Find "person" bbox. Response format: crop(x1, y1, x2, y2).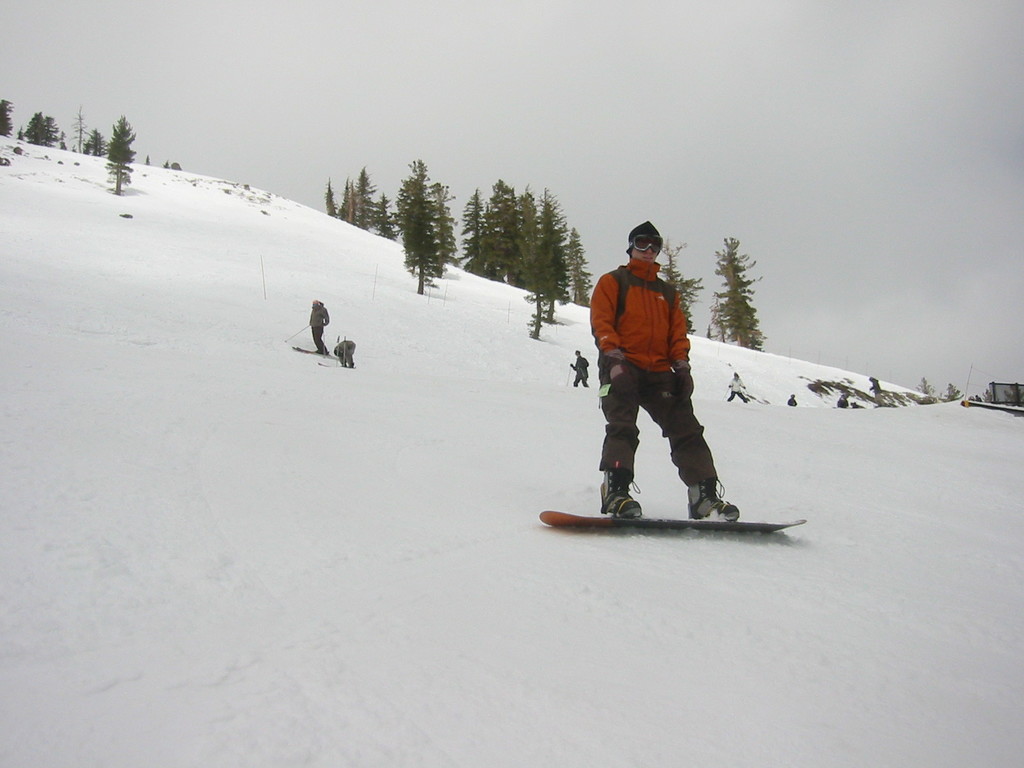
crop(783, 390, 799, 405).
